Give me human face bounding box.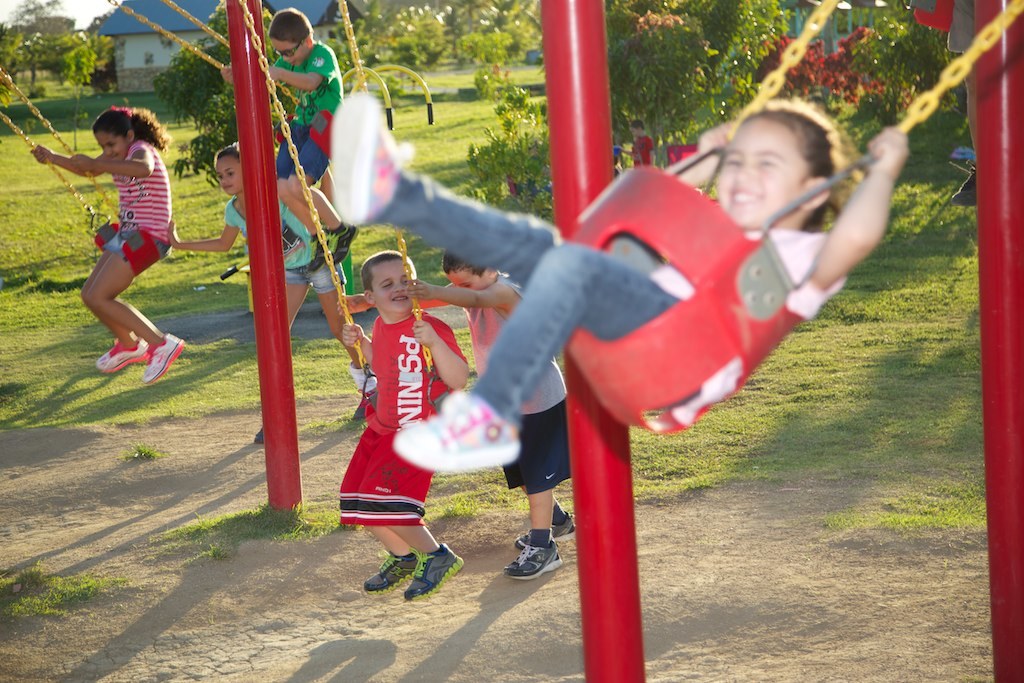
x1=376 y1=260 x2=416 y2=315.
